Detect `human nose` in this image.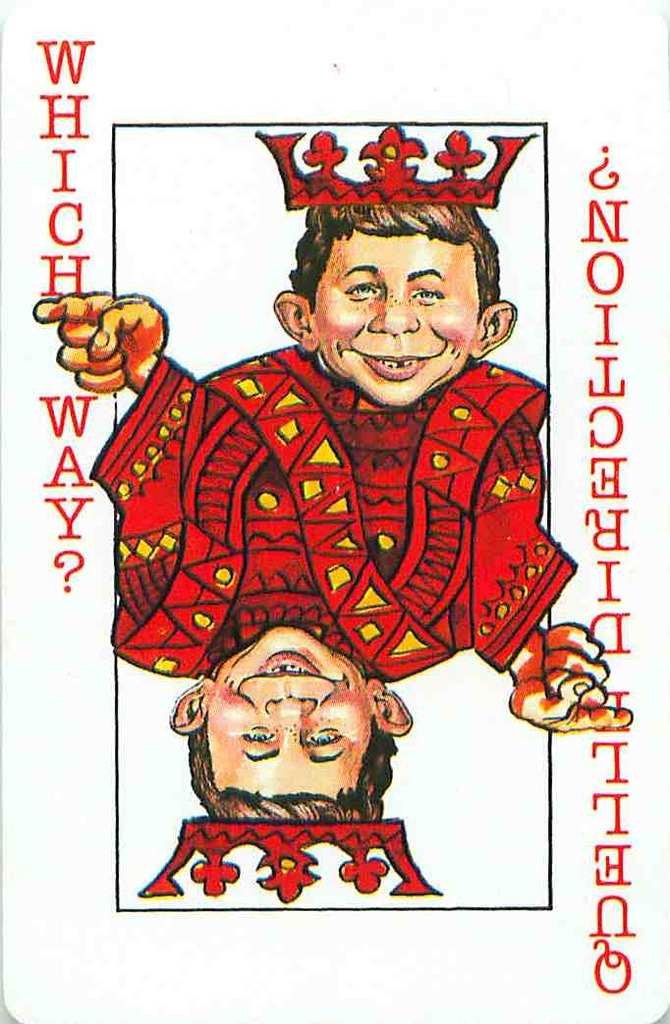
Detection: 366/295/418/336.
